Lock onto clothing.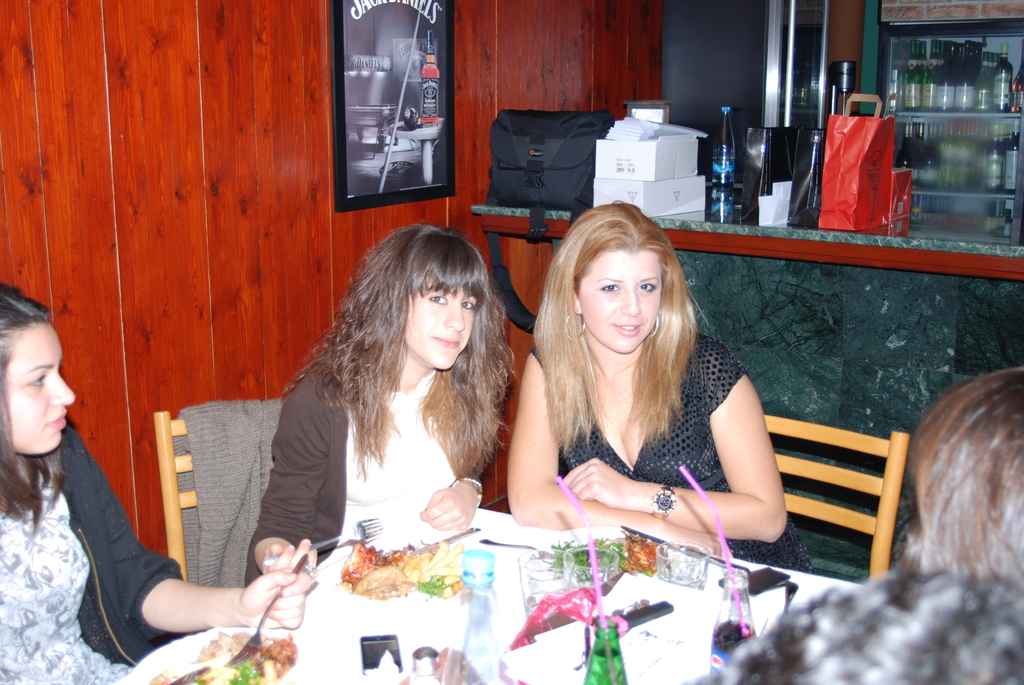
Locked: box(0, 418, 193, 684).
